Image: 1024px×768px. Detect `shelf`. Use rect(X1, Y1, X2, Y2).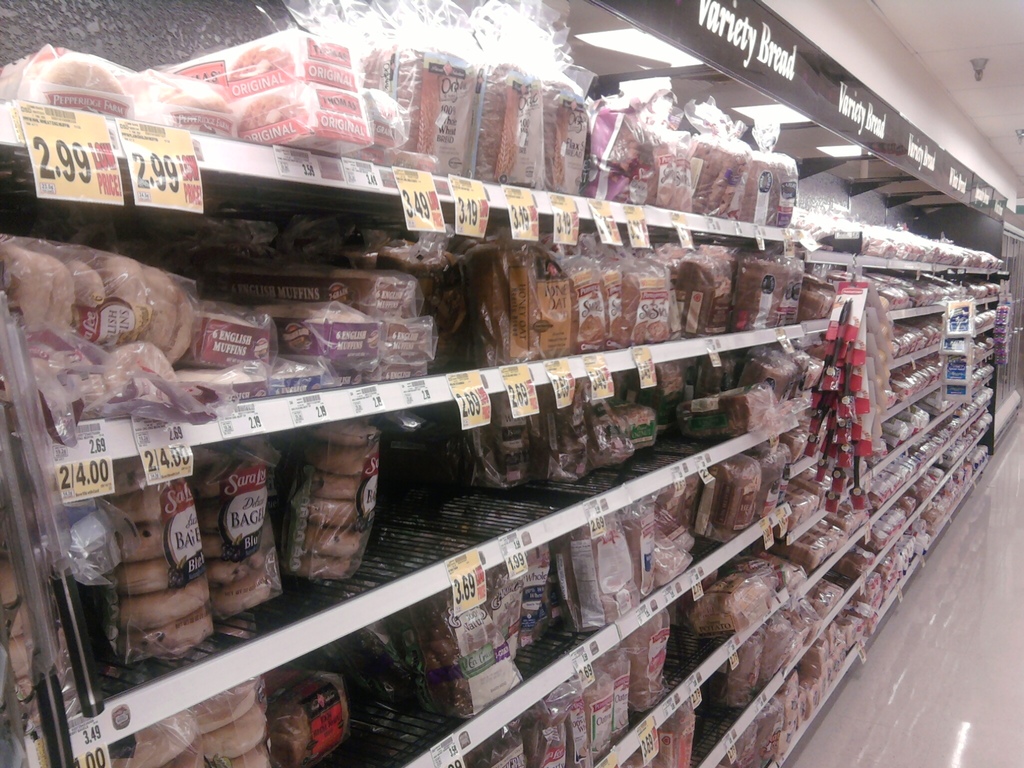
rect(868, 343, 955, 412).
